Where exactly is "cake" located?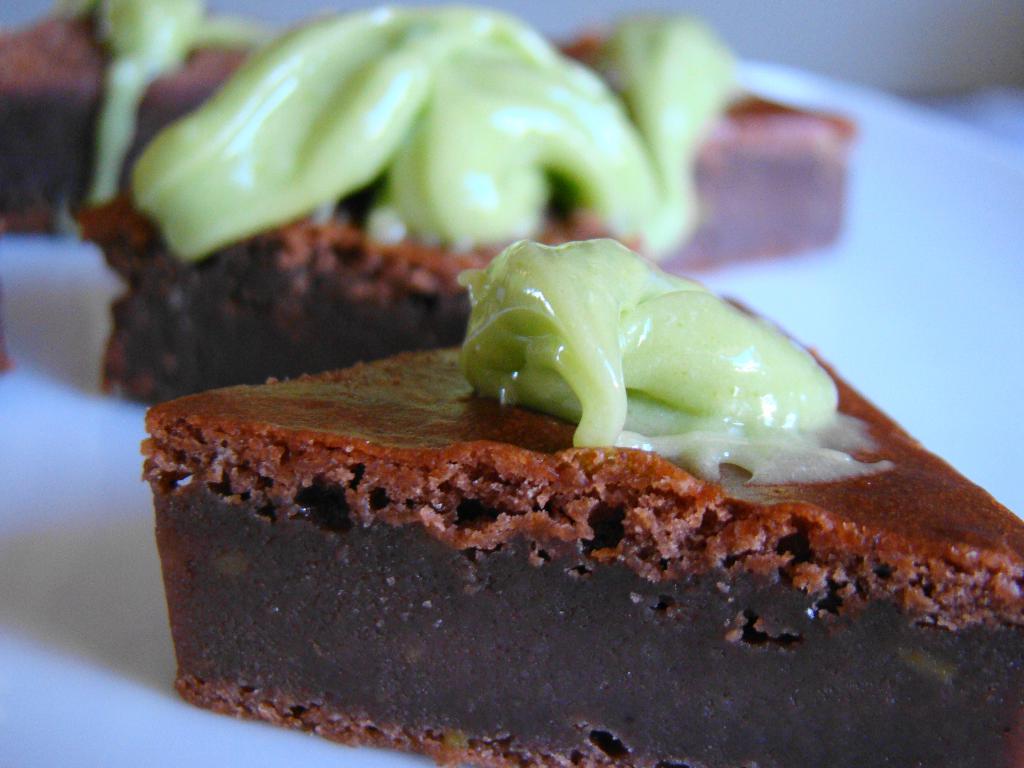
Its bounding box is l=0, t=4, r=271, b=241.
